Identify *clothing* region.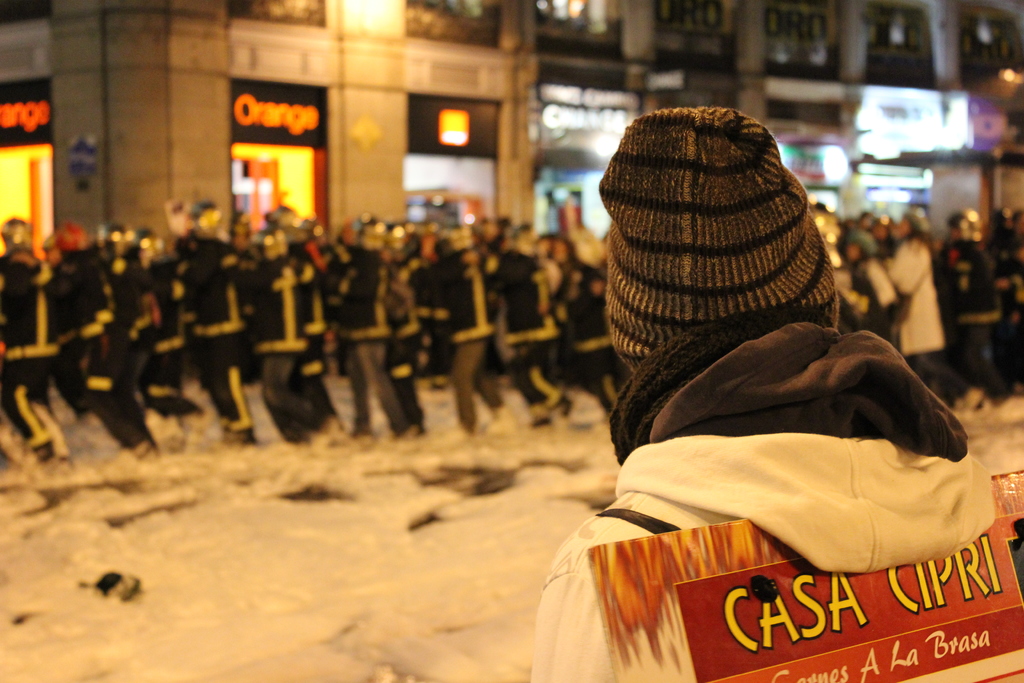
Region: (177,202,245,422).
